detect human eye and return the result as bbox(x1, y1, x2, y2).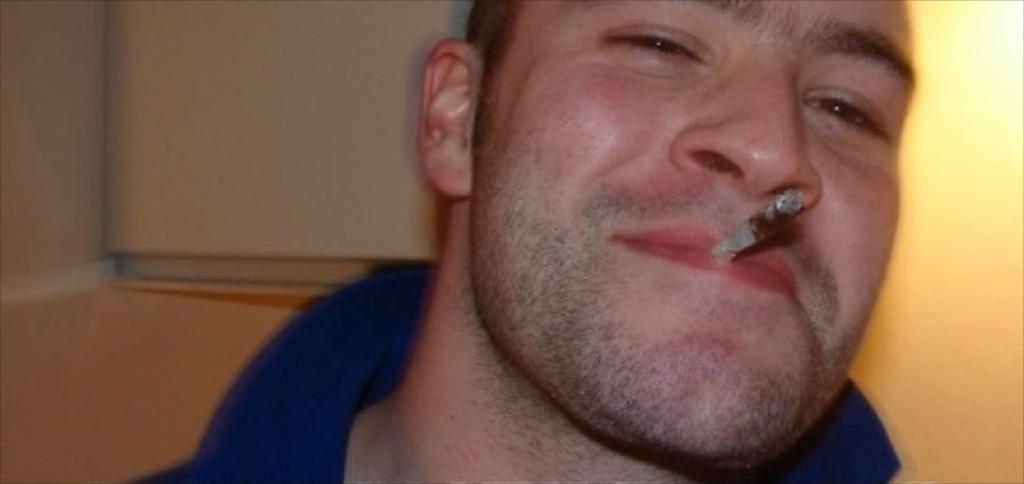
bbox(593, 3, 707, 73).
